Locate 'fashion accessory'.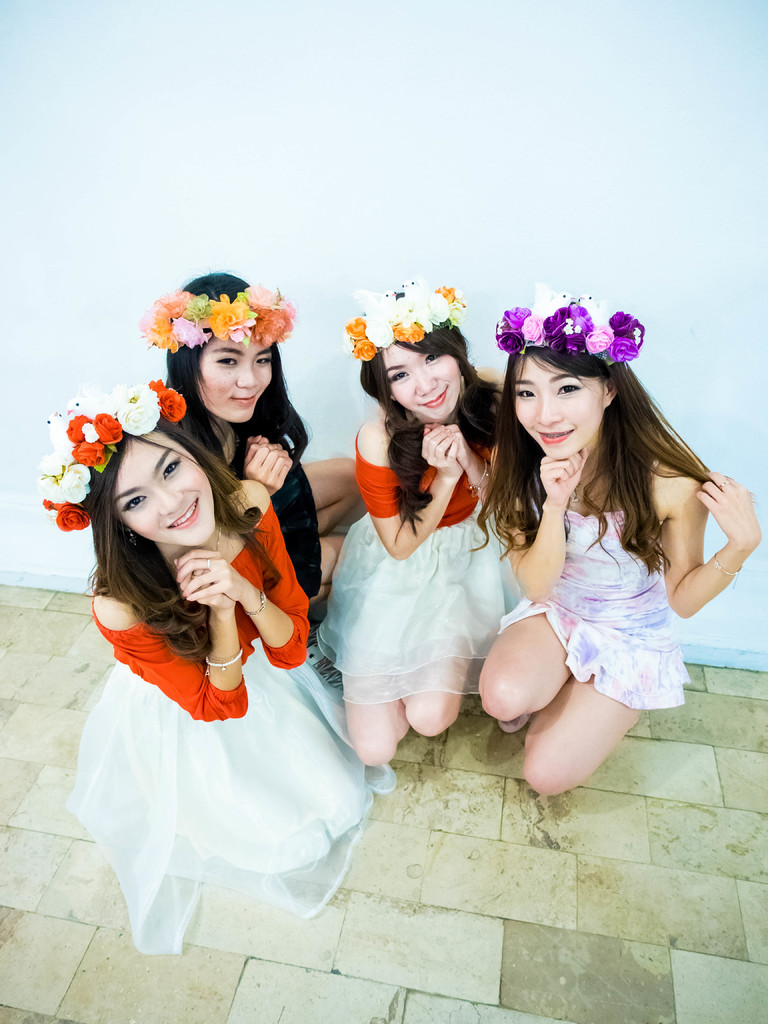
Bounding box: bbox(468, 458, 489, 492).
